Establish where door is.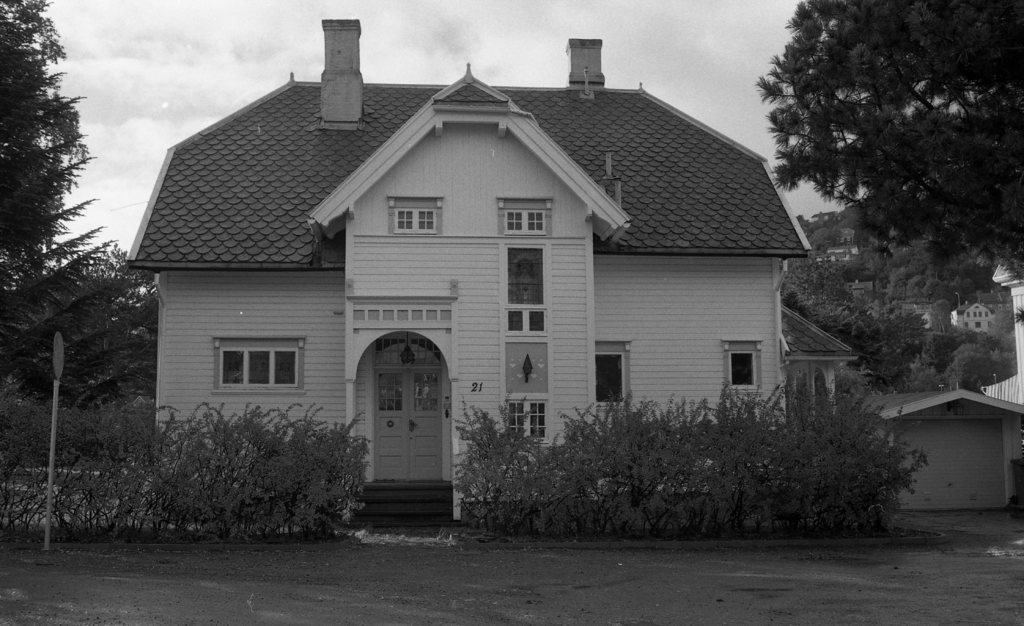
Established at x1=410, y1=369, x2=439, y2=481.
